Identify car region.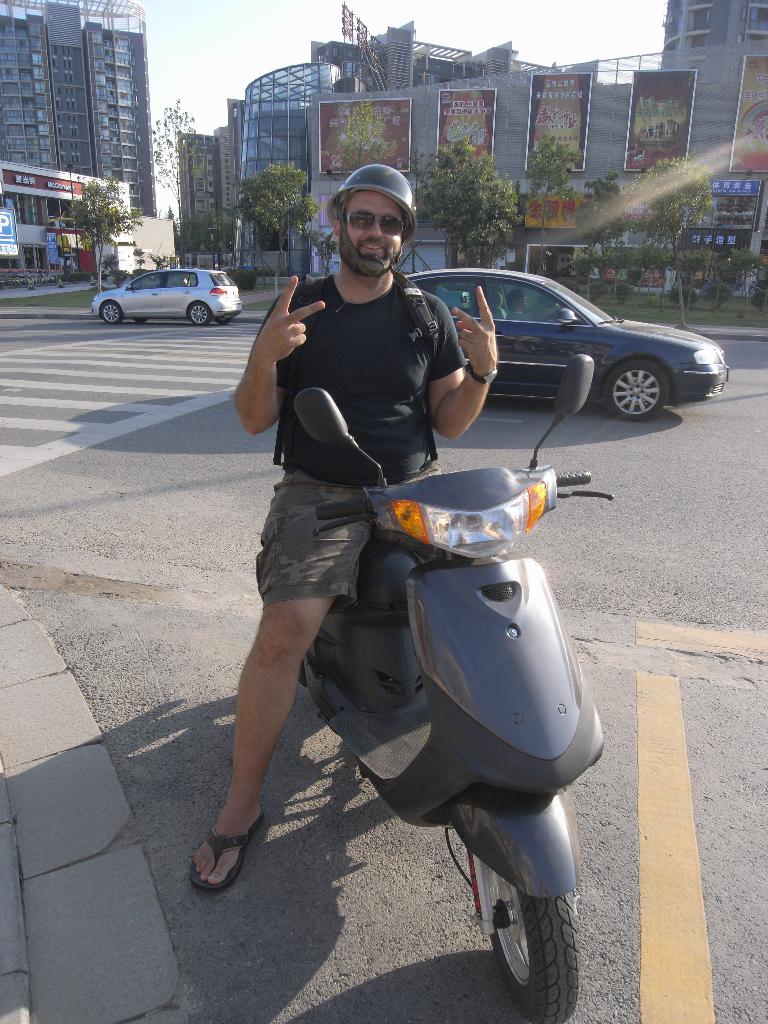
Region: (left=92, top=267, right=243, bottom=325).
